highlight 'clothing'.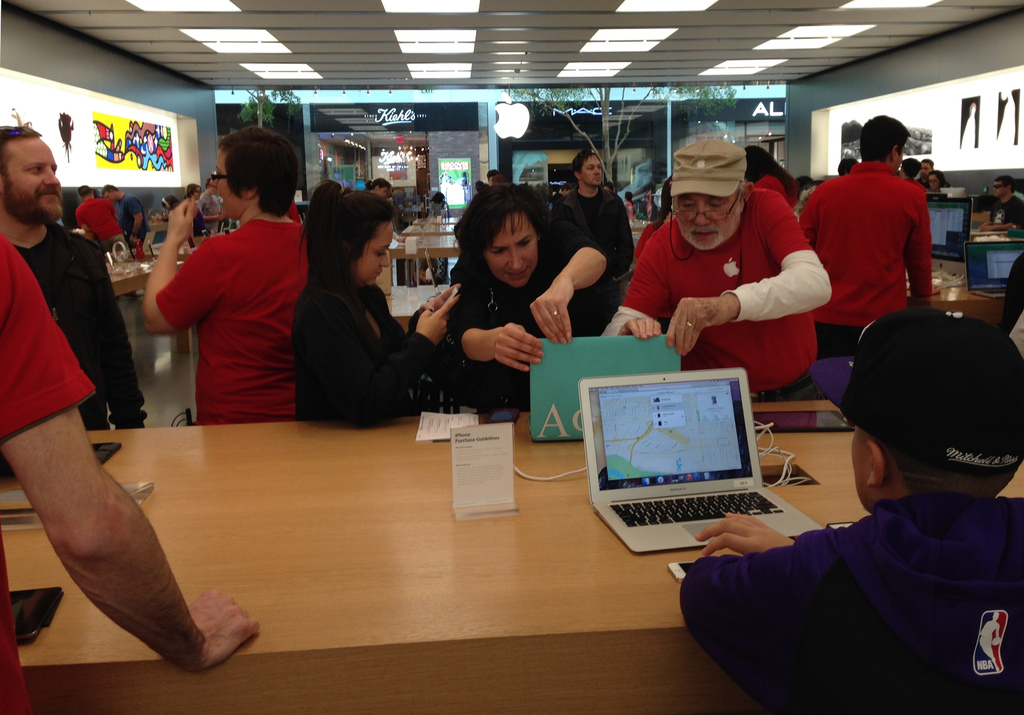
Highlighted region: (446, 217, 606, 409).
